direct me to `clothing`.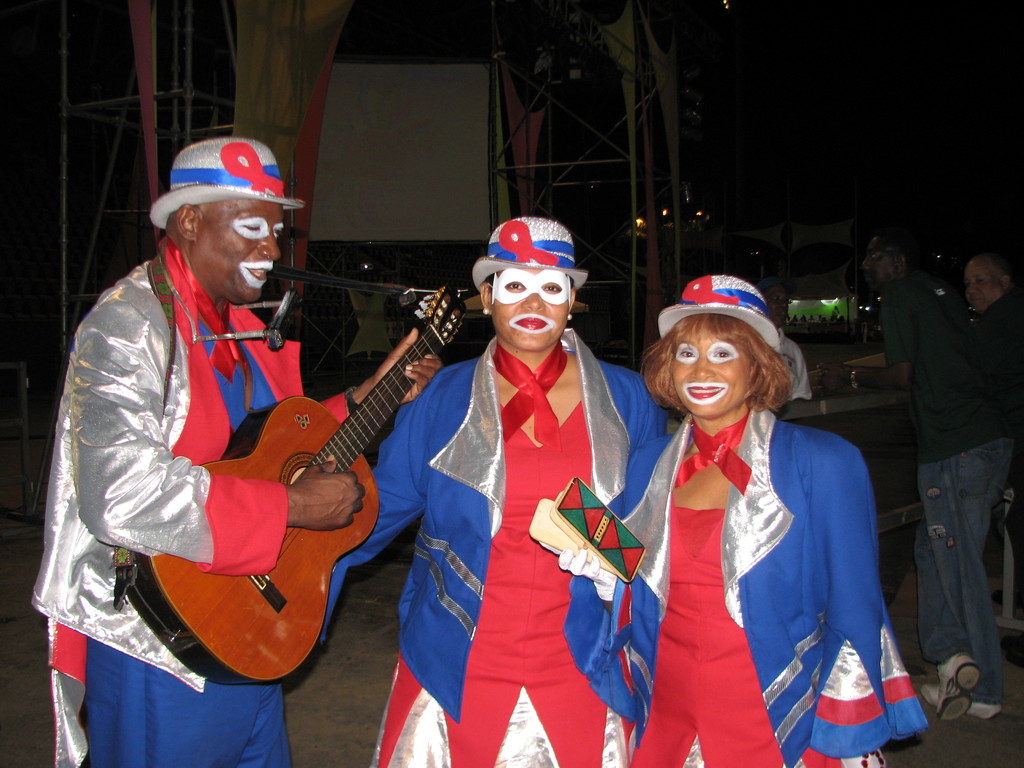
Direction: [780, 329, 817, 399].
